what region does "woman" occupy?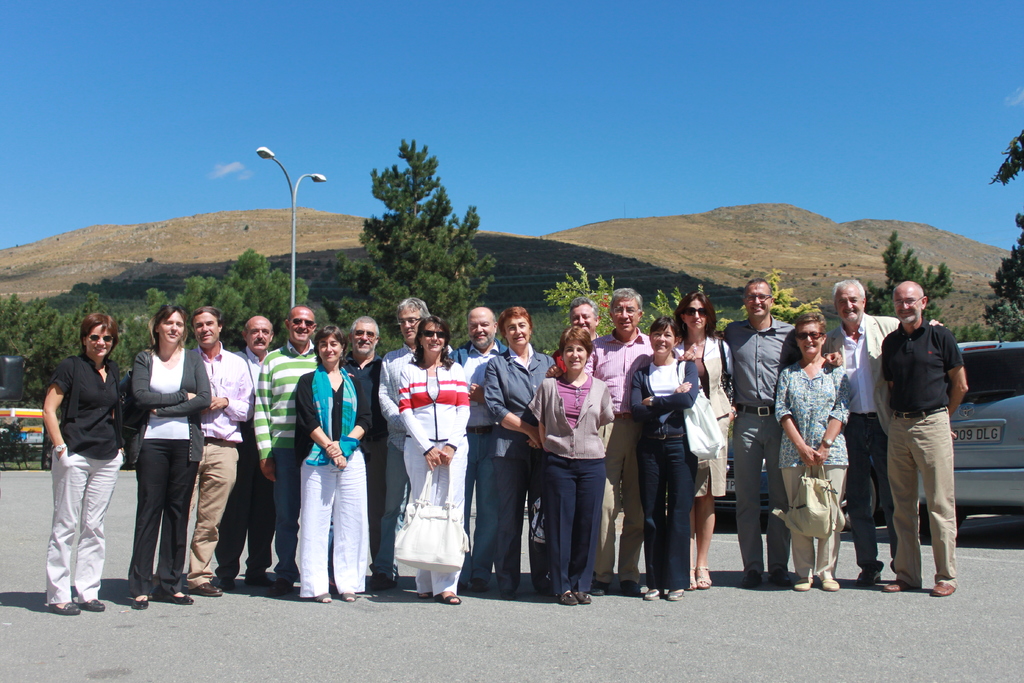
[537,325,623,596].
